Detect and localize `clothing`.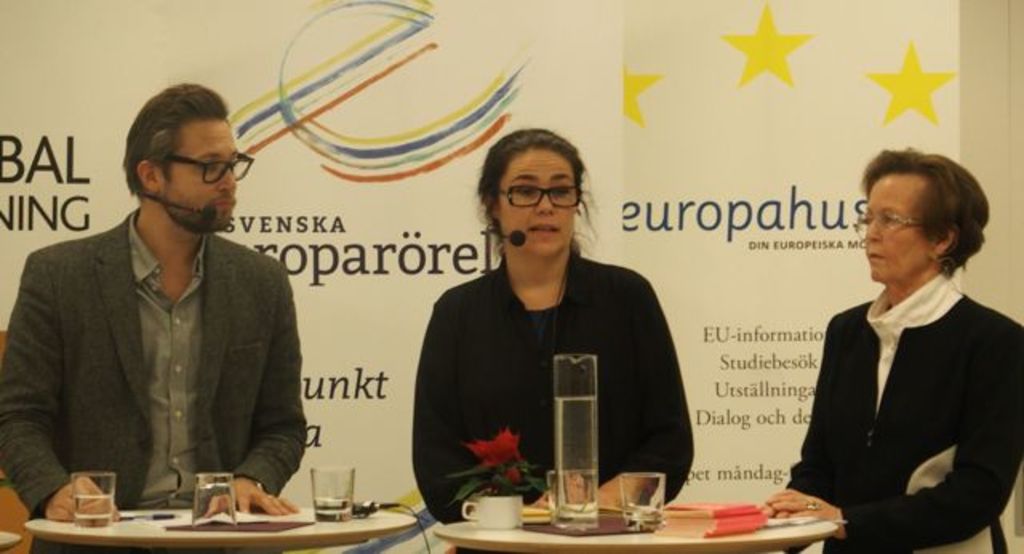
Localized at region(32, 216, 312, 519).
